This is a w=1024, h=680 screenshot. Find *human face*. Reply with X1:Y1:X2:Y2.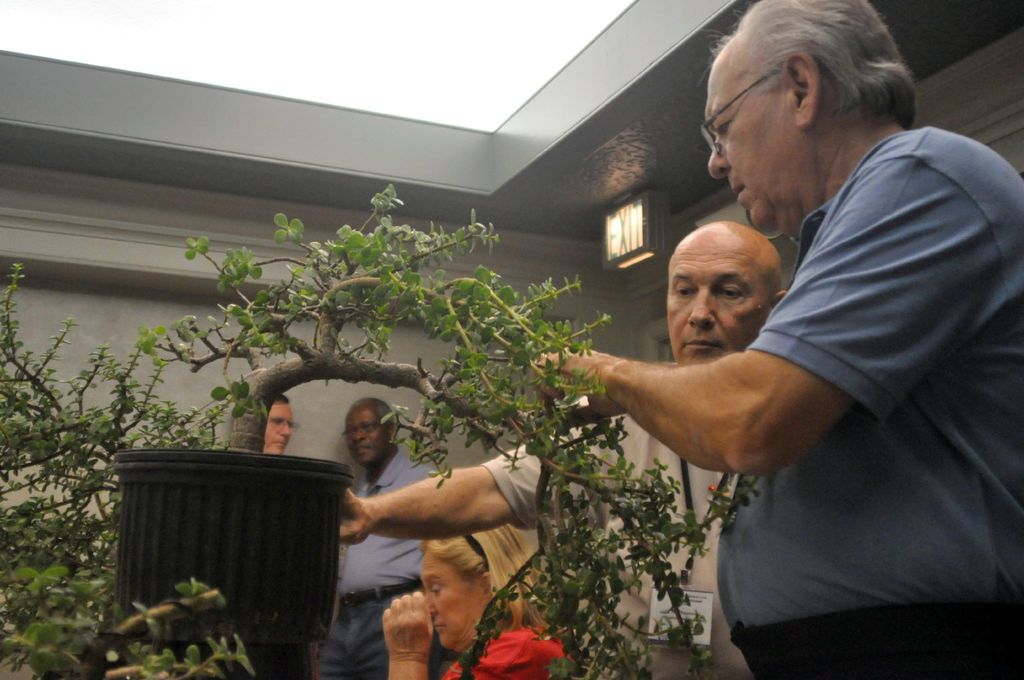
341:405:385:469.
